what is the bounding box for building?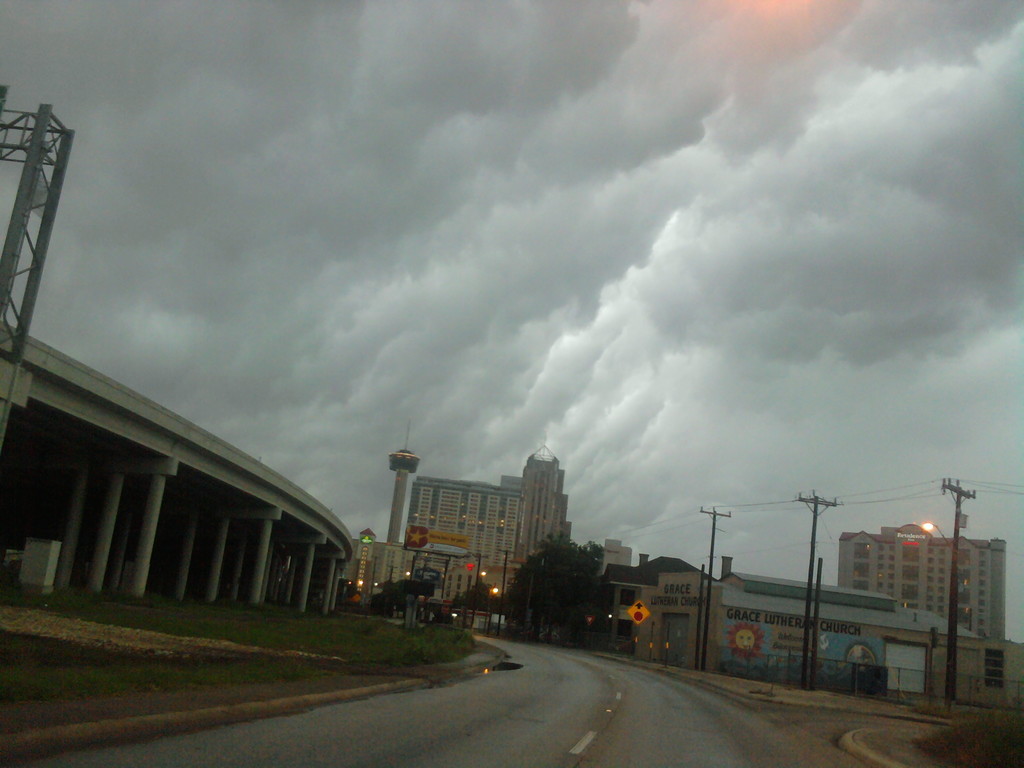
[x1=344, y1=525, x2=479, y2=623].
